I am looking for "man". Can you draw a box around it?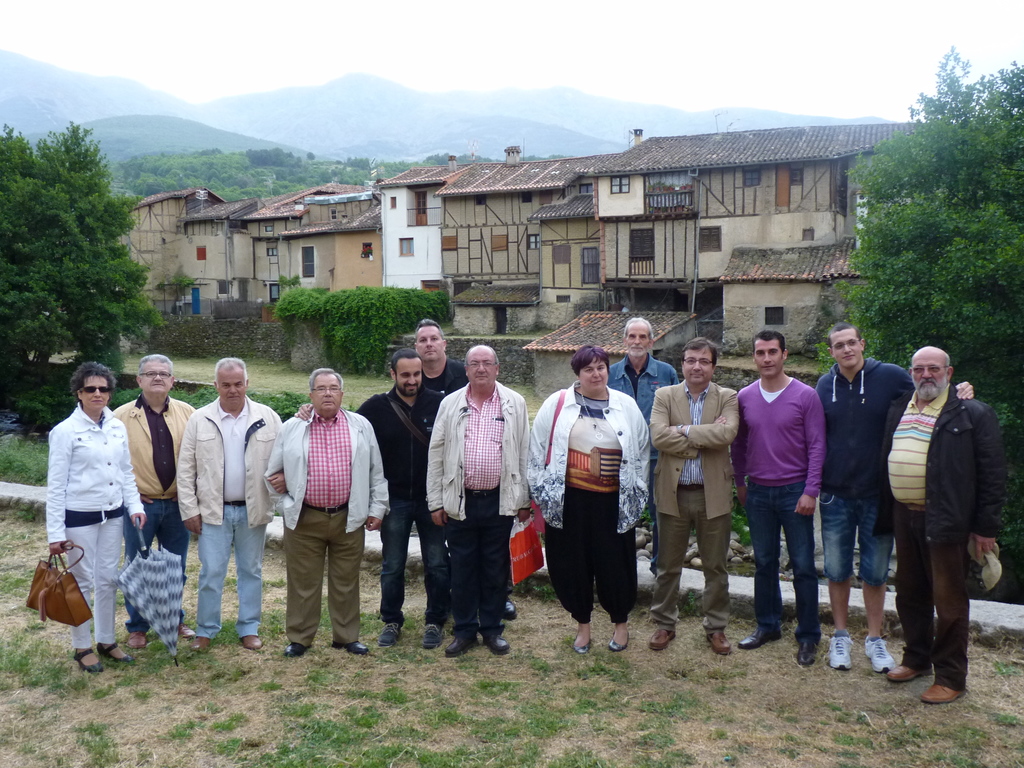
Sure, the bounding box is 411 318 509 625.
